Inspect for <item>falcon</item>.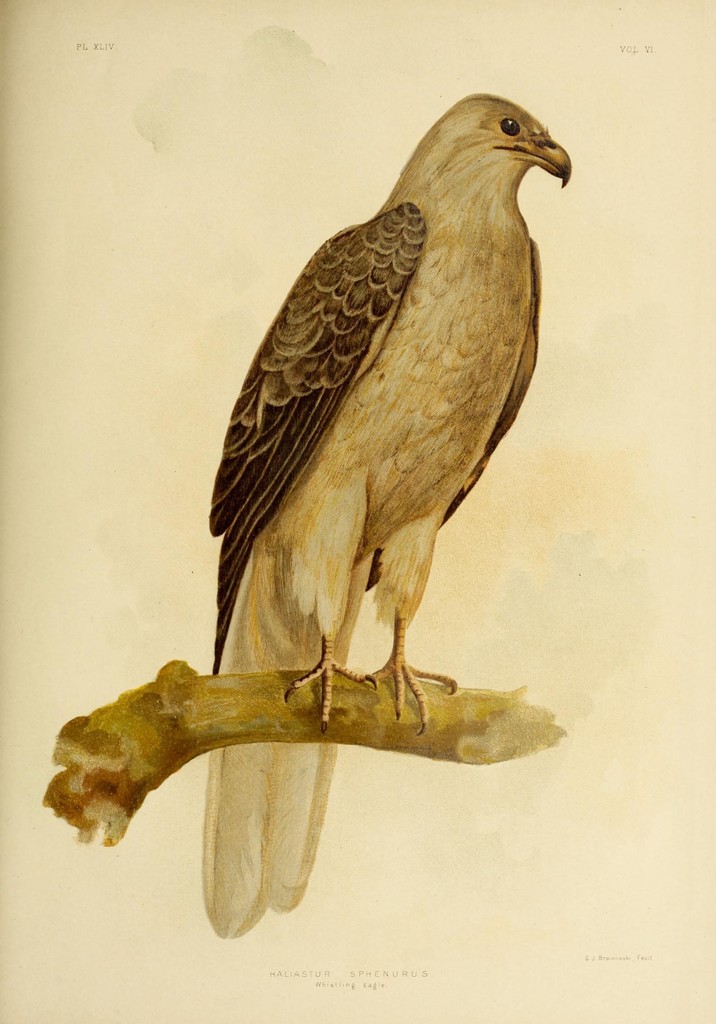
Inspection: (191, 83, 582, 936).
